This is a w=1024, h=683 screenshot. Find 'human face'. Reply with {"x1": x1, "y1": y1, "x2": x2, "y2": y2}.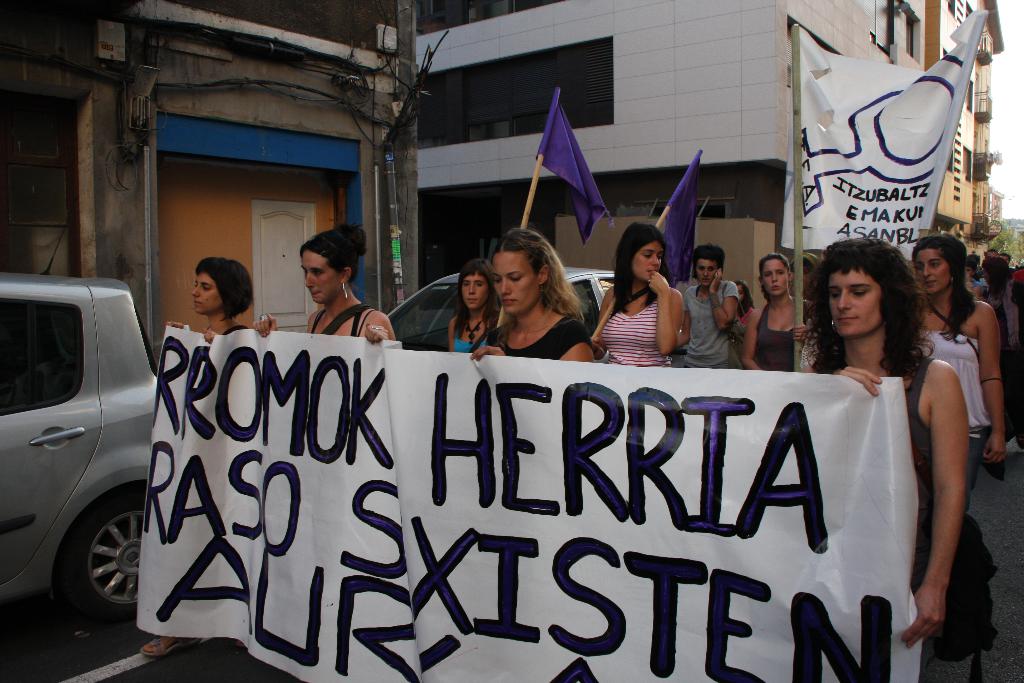
{"x1": 762, "y1": 256, "x2": 792, "y2": 299}.
